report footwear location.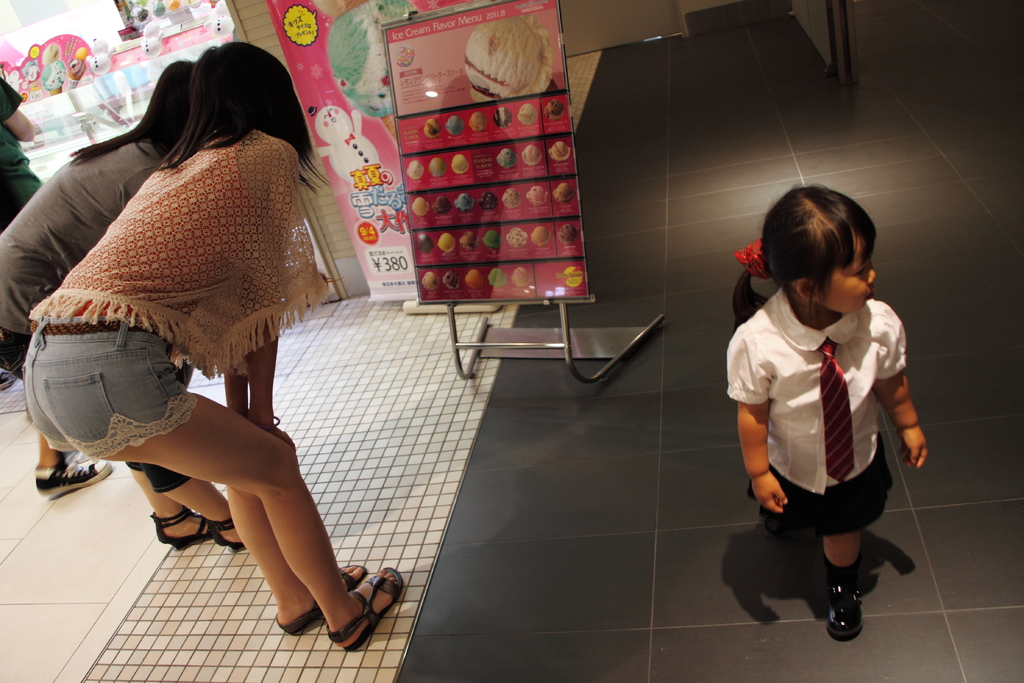
Report: detection(202, 513, 247, 550).
